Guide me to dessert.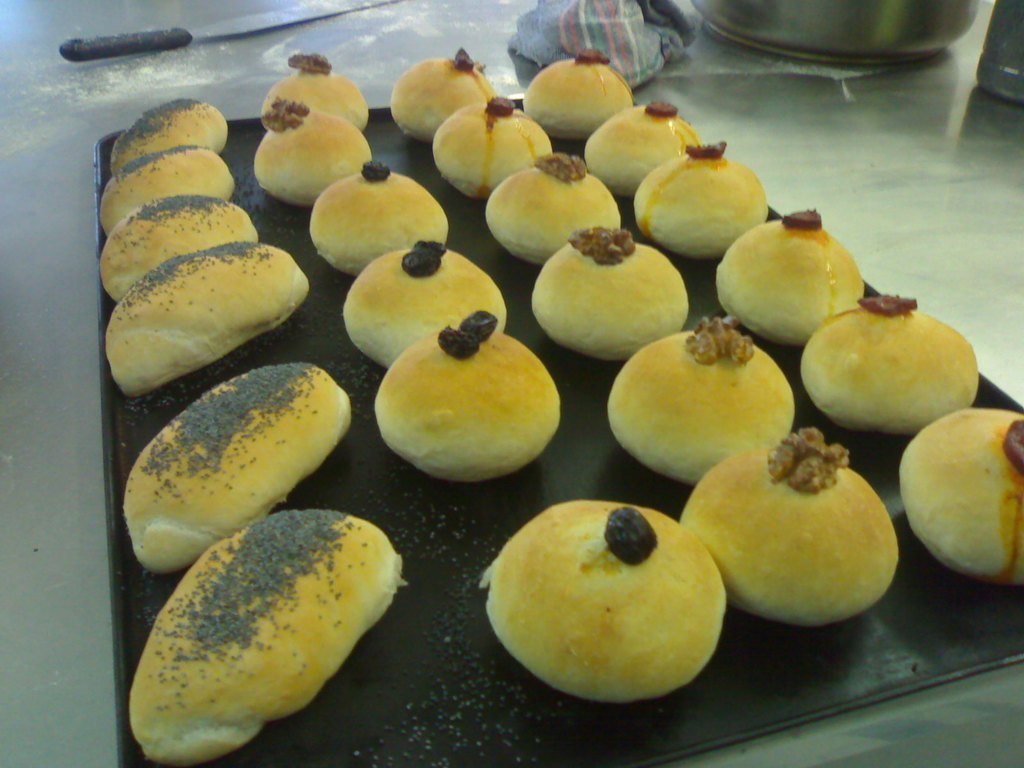
Guidance: 486/145/627/277.
